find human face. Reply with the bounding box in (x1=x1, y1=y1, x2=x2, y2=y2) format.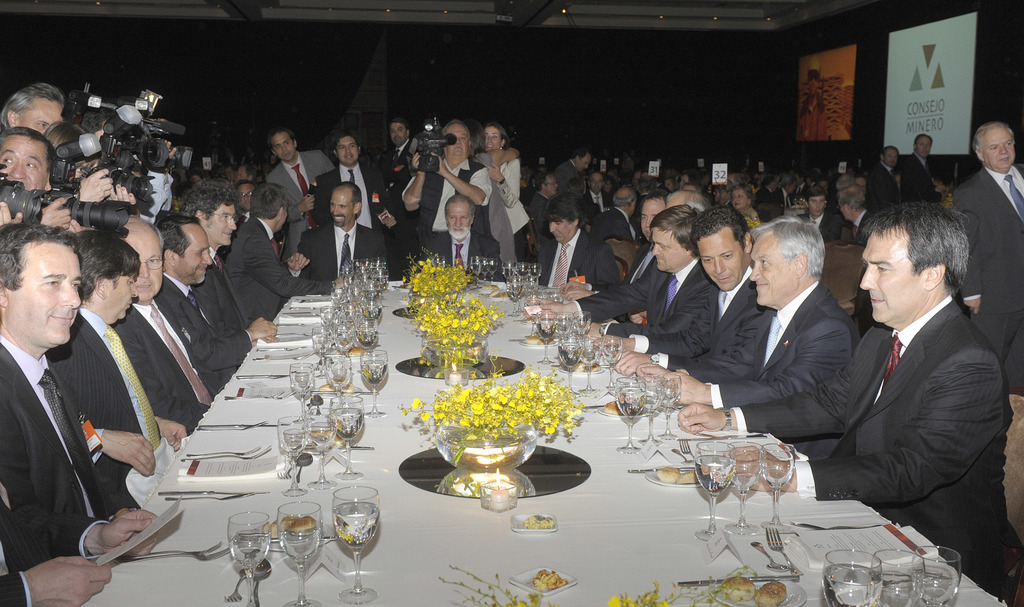
(x1=237, y1=163, x2=250, y2=181).
